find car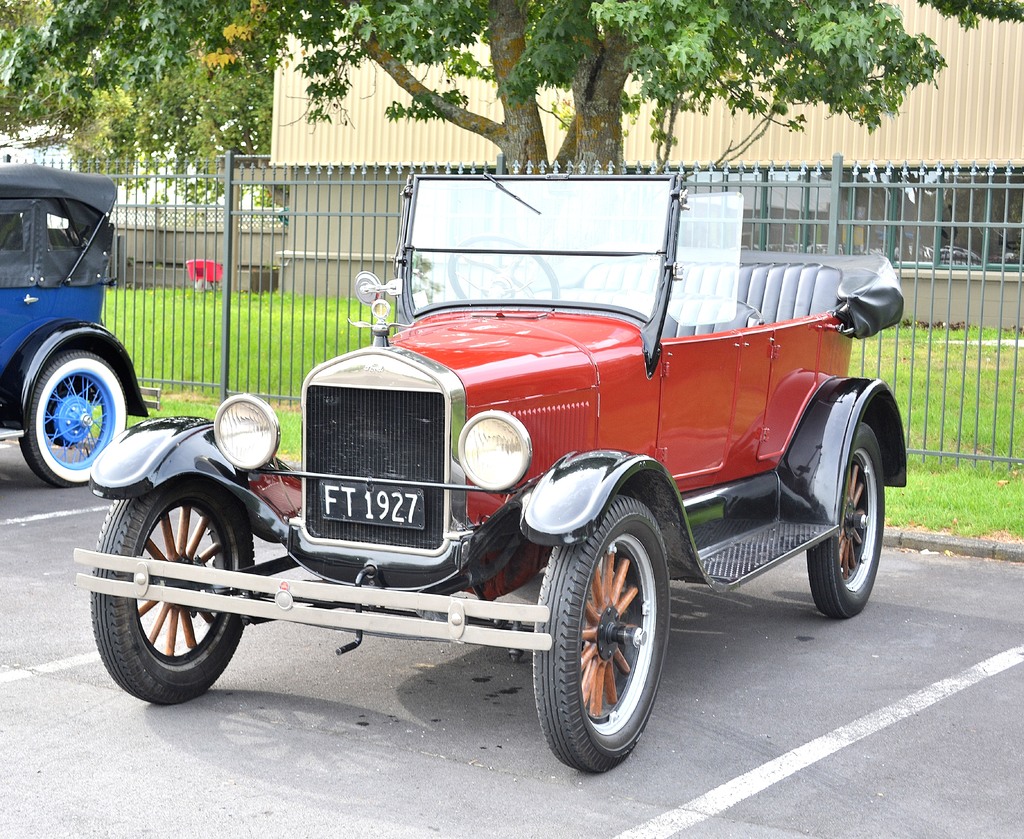
74 163 909 766
